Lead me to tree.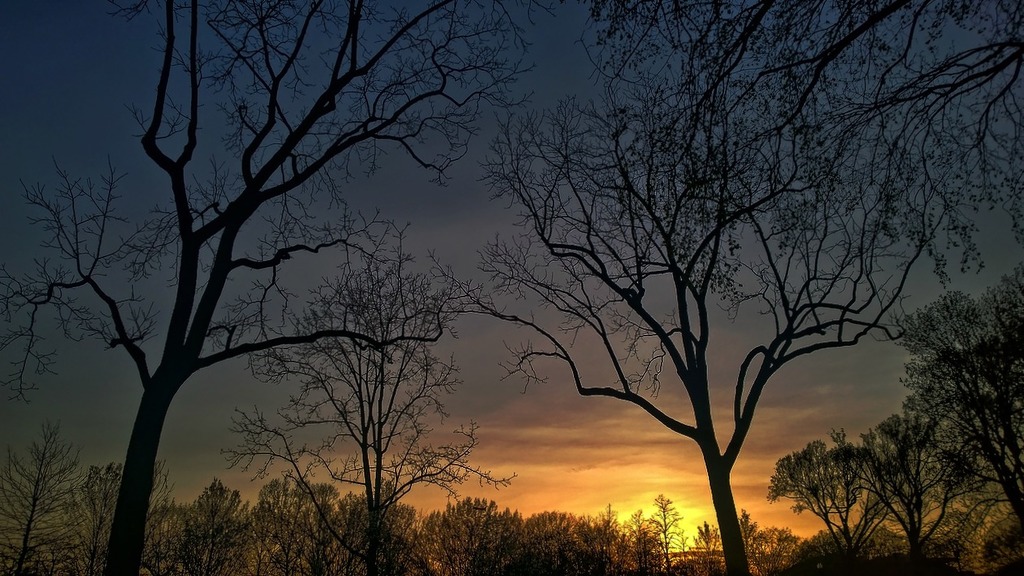
Lead to rect(89, 461, 173, 575).
